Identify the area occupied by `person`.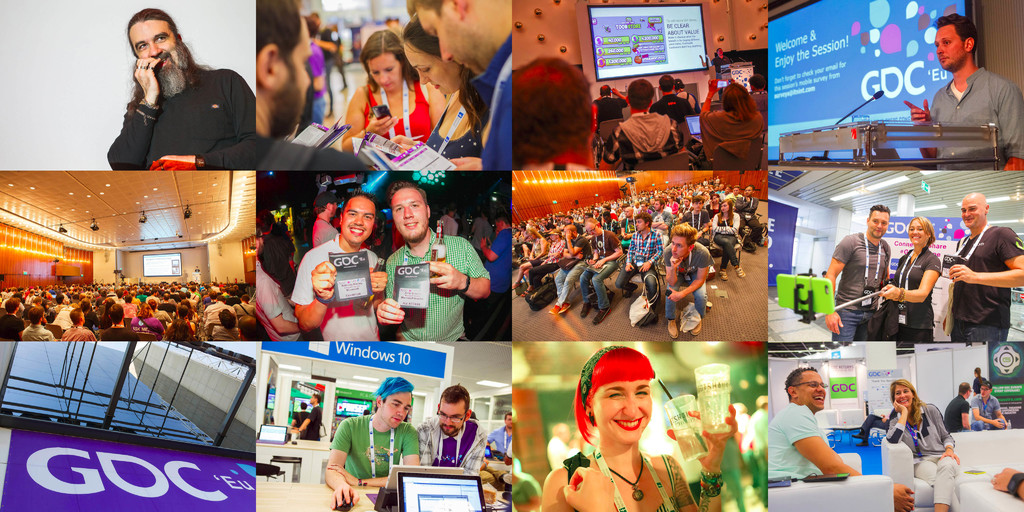
Area: 943:380:973:433.
